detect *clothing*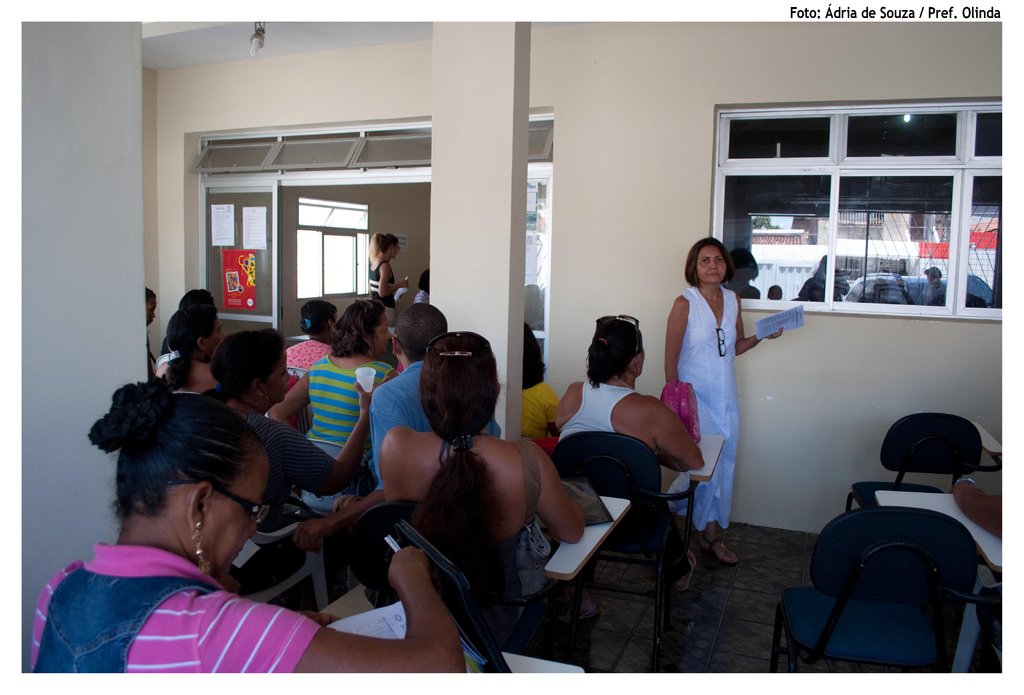
[559, 380, 625, 433]
